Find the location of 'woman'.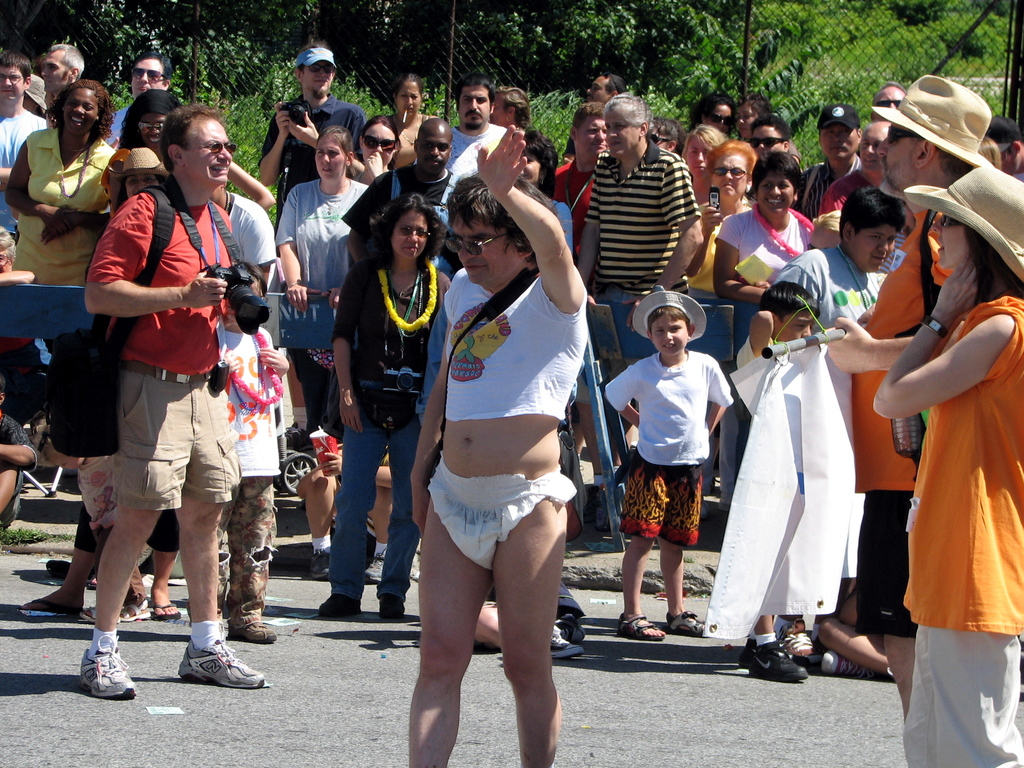
Location: 976, 135, 1000, 168.
